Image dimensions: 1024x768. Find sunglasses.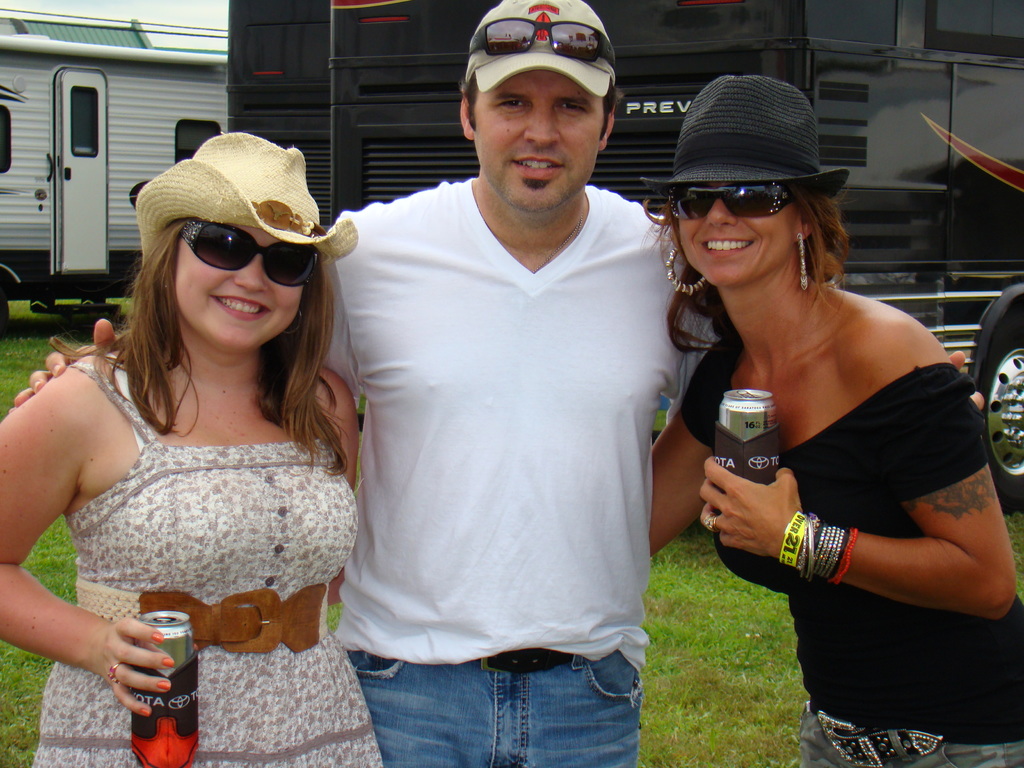
{"x1": 179, "y1": 221, "x2": 317, "y2": 286}.
